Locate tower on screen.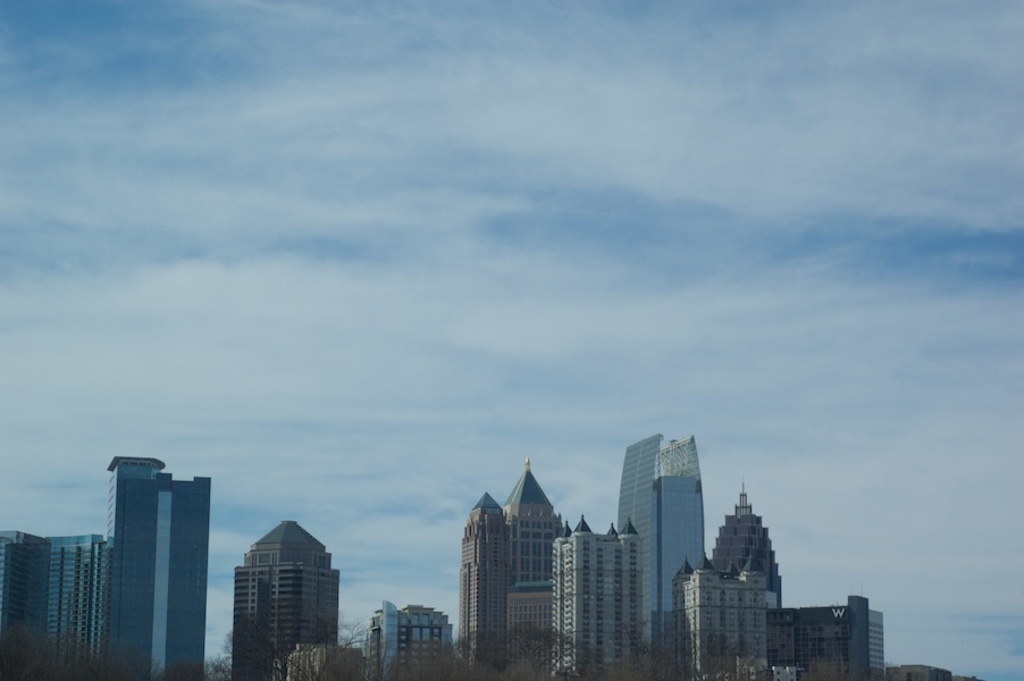
On screen at [98, 455, 212, 680].
